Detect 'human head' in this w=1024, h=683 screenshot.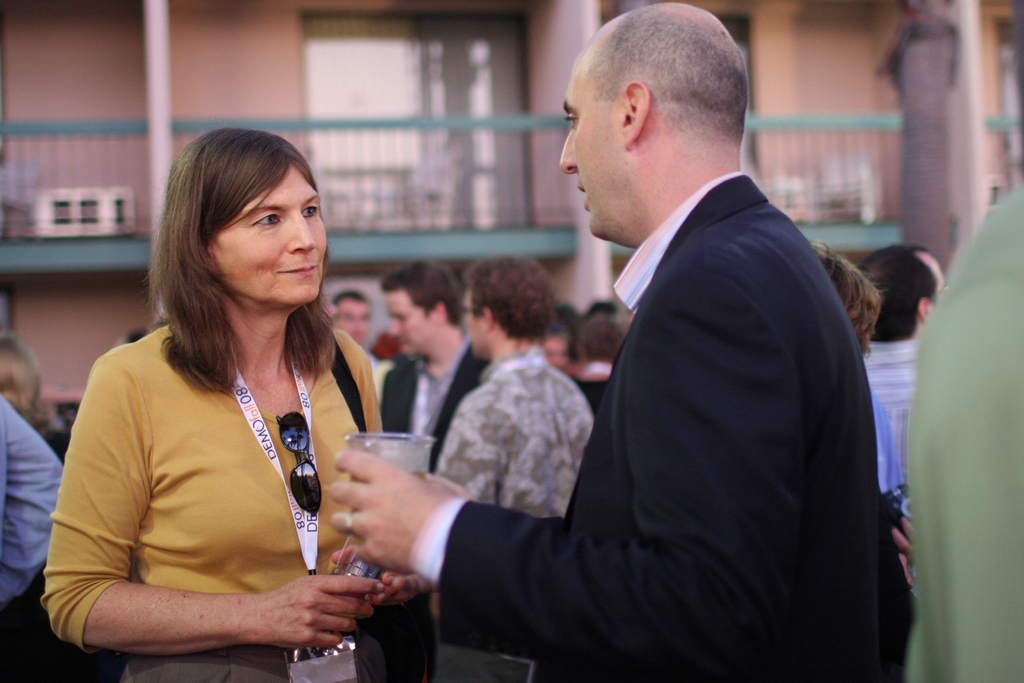
Detection: {"x1": 578, "y1": 323, "x2": 628, "y2": 363}.
